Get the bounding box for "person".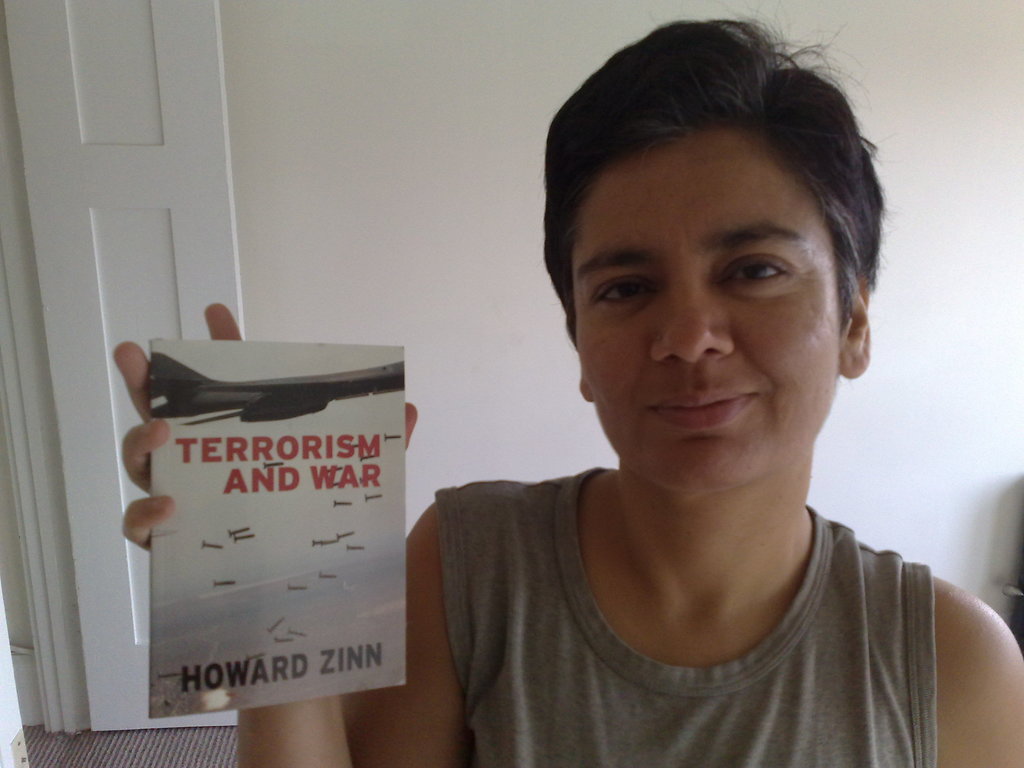
{"left": 99, "top": 0, "right": 1023, "bottom": 766}.
